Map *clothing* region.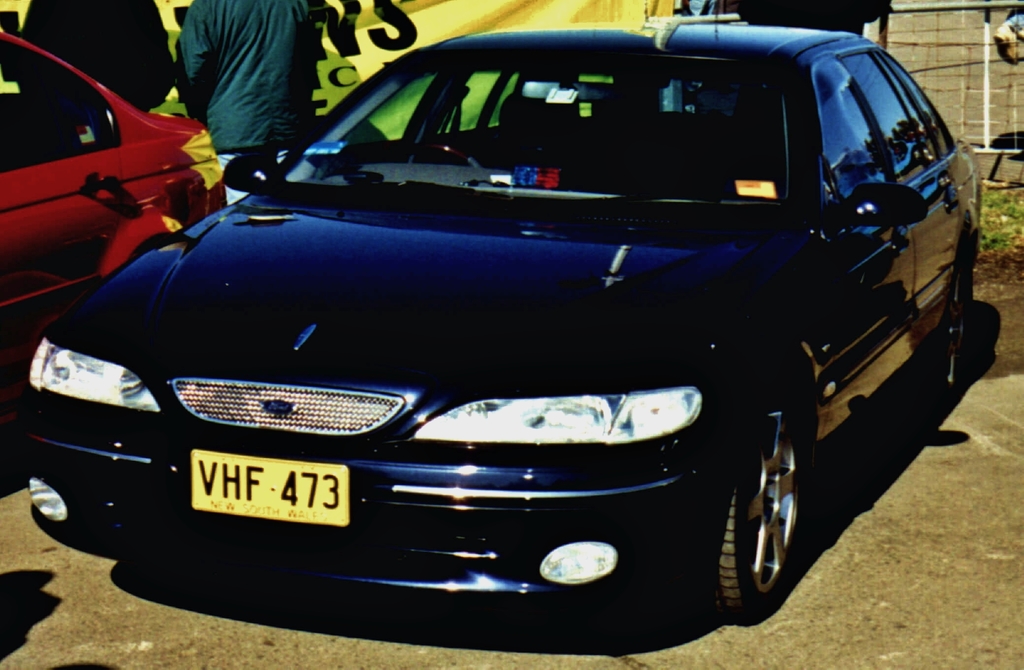
Mapped to 172 0 317 174.
